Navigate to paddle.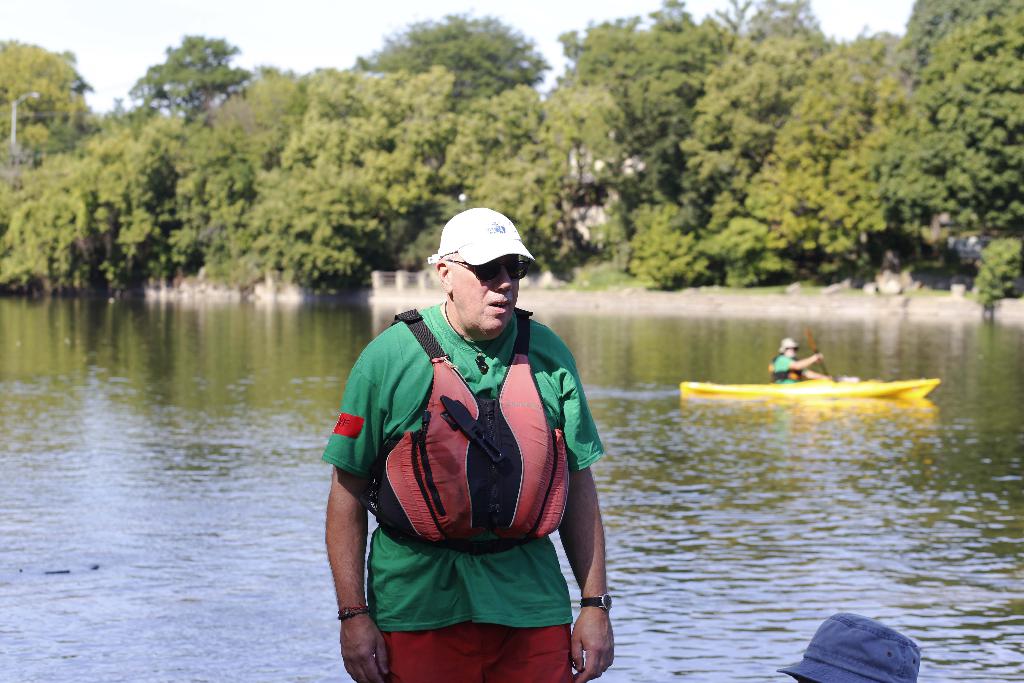
Navigation target: crop(806, 327, 833, 375).
